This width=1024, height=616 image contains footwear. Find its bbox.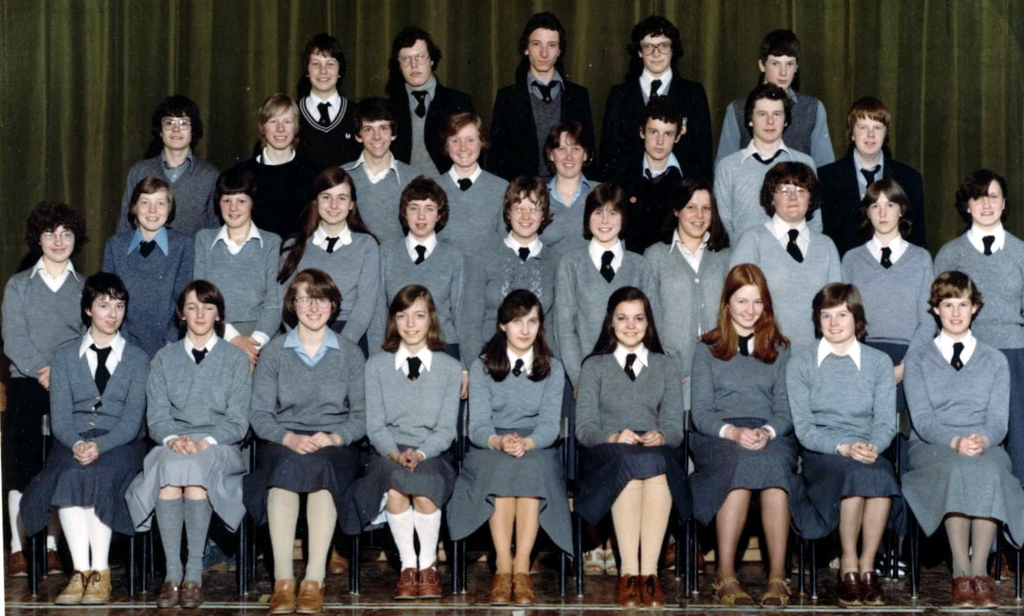
(419,566,444,602).
